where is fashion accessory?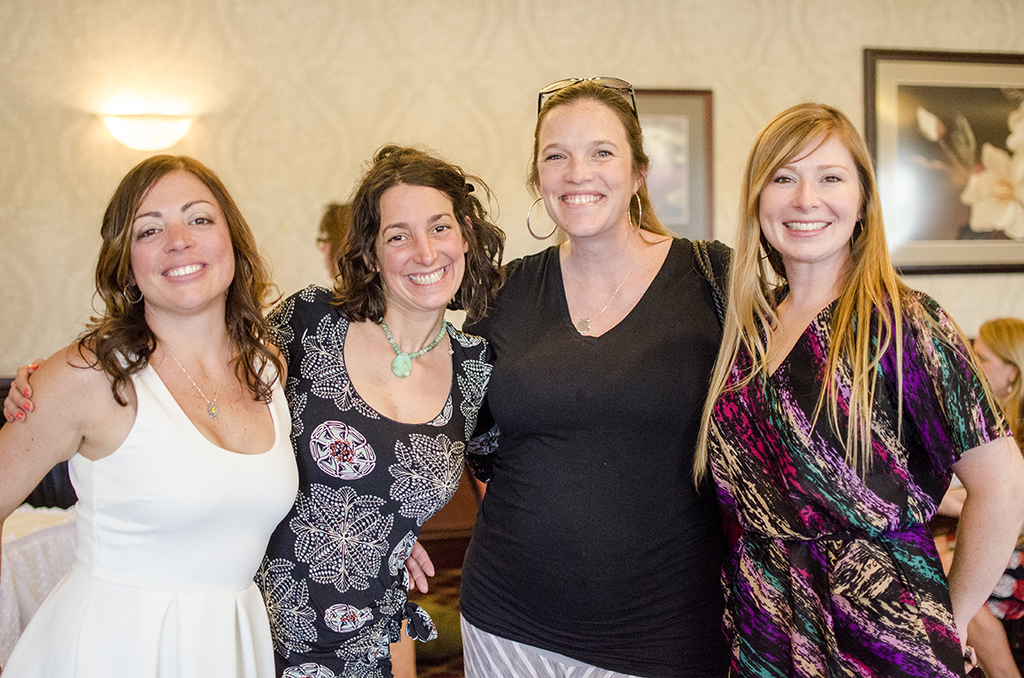
box(148, 325, 233, 418).
